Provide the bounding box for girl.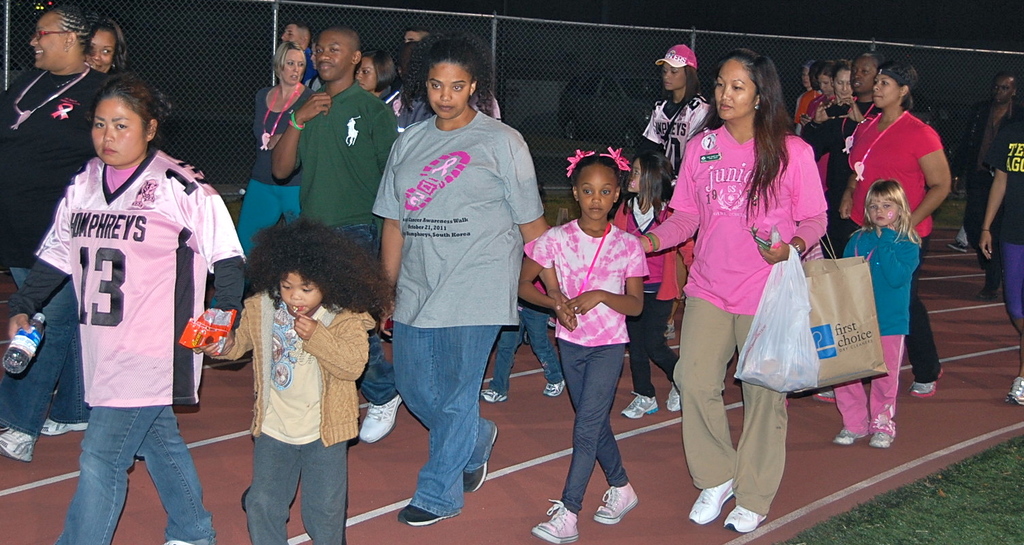
<bbox>792, 48, 837, 154</bbox>.
